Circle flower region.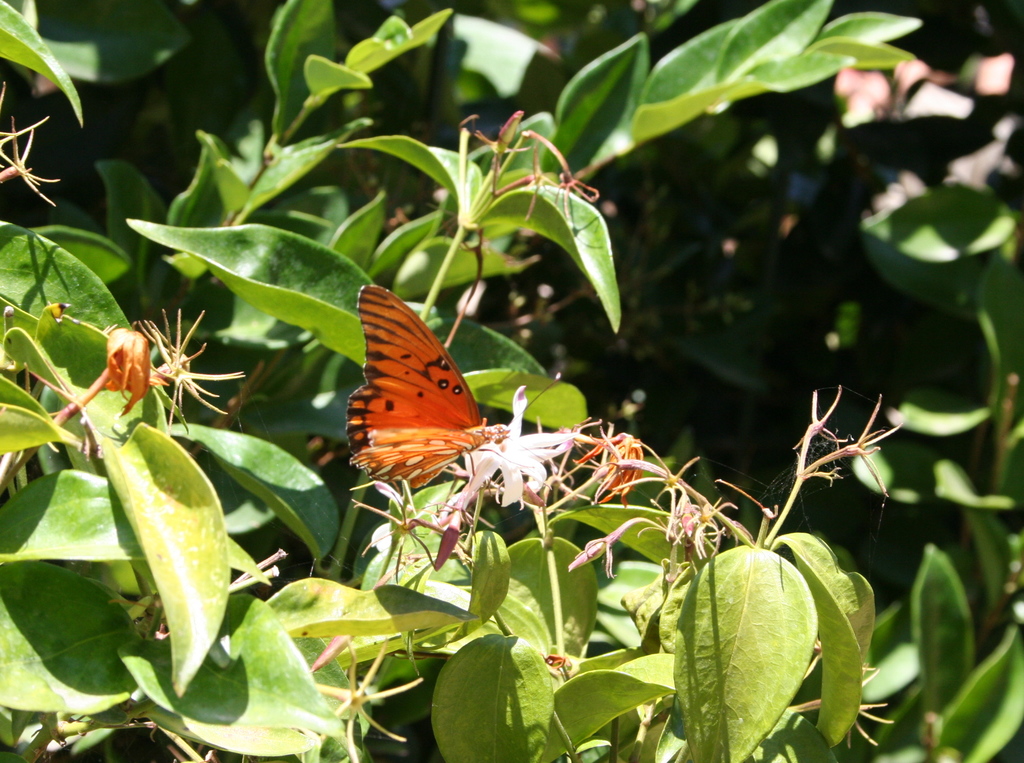
Region: <bbox>104, 325, 171, 418</bbox>.
